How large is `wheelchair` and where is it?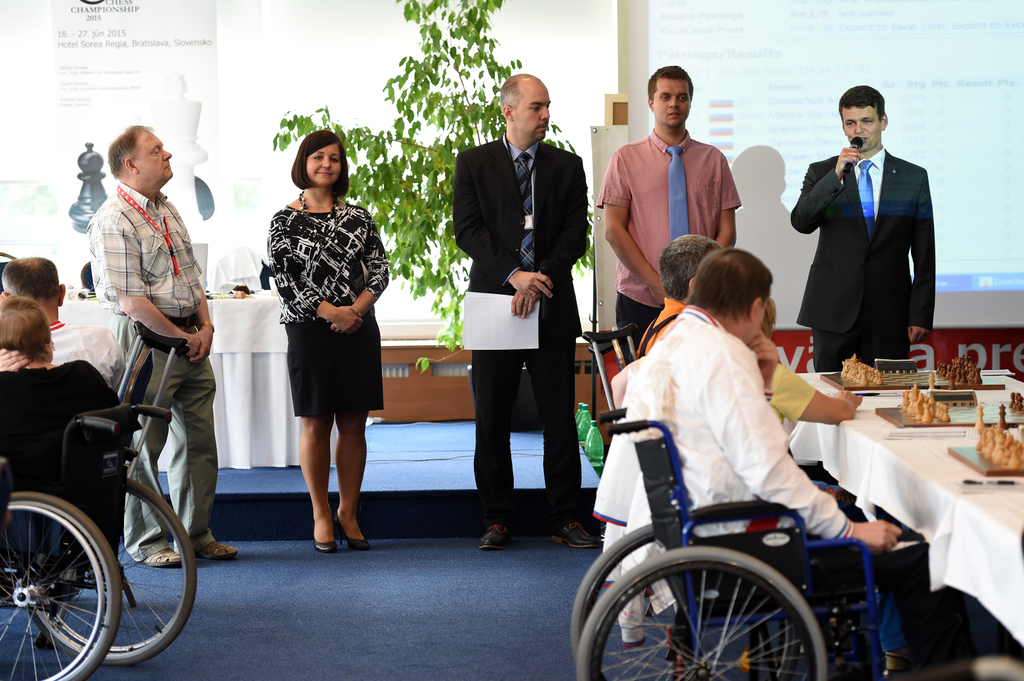
Bounding box: <box>572,404,910,680</box>.
